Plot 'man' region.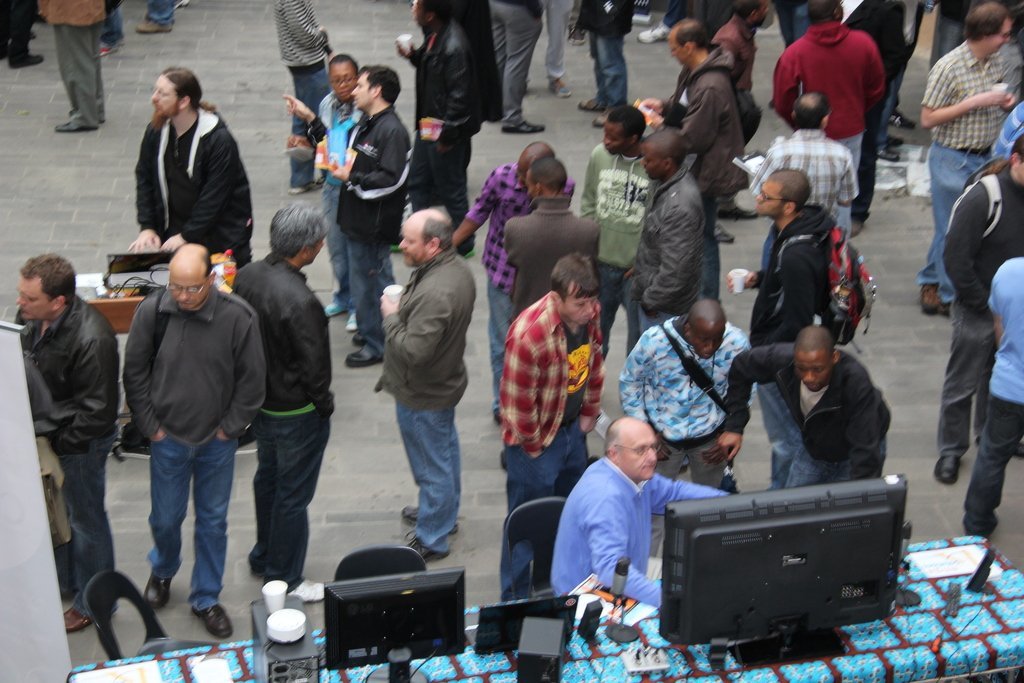
Plotted at [x1=618, y1=299, x2=763, y2=565].
